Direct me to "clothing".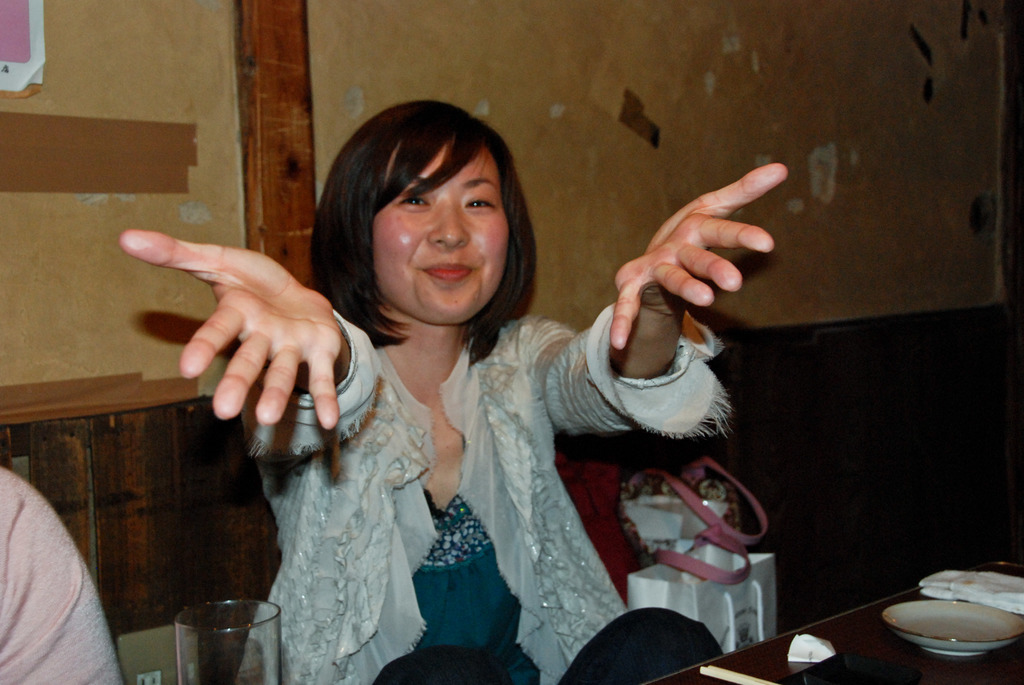
Direction: 0:462:122:684.
